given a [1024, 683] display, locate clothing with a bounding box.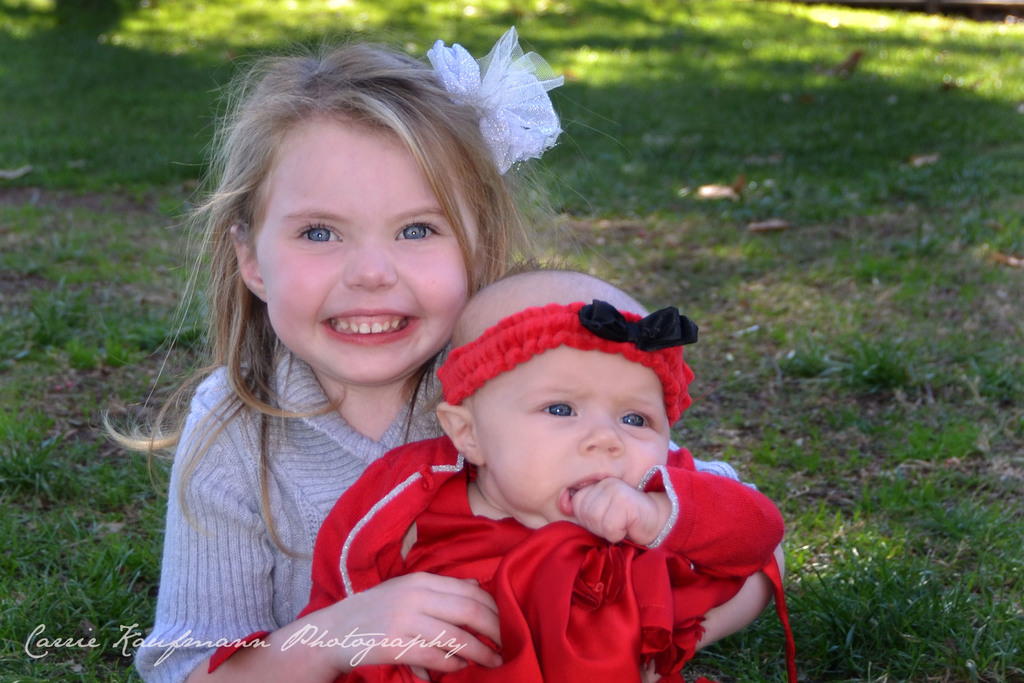
Located: select_region(134, 347, 761, 682).
